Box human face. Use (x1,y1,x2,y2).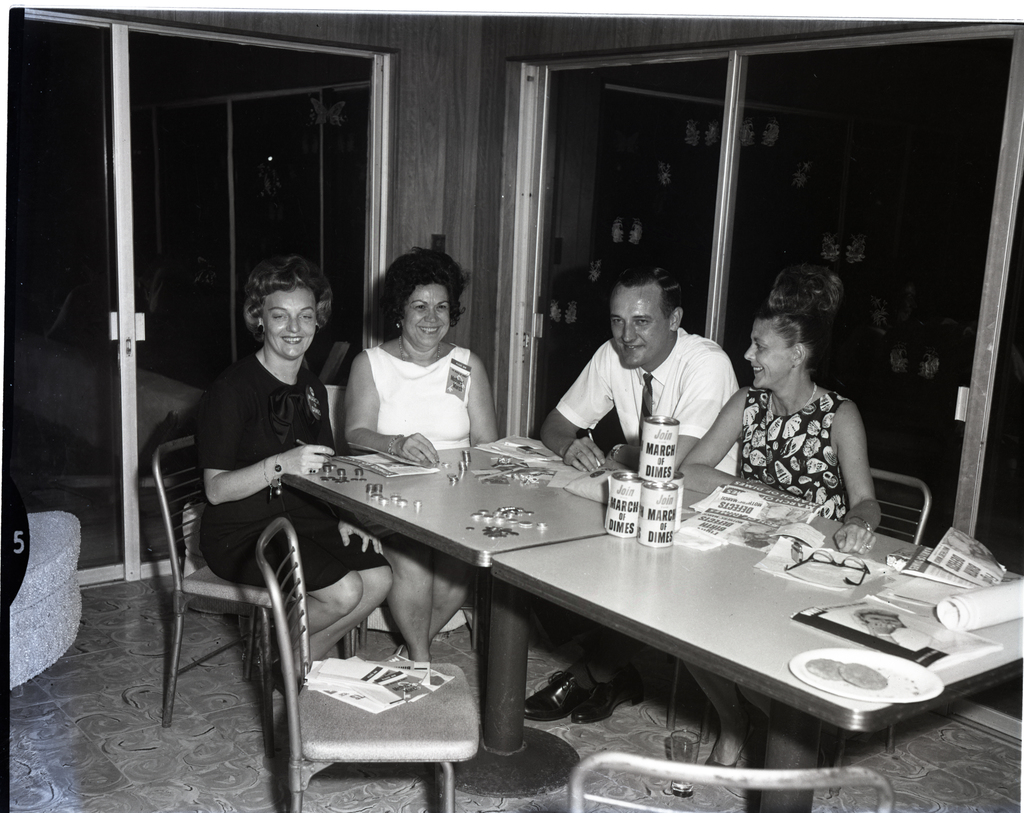
(266,288,317,363).
